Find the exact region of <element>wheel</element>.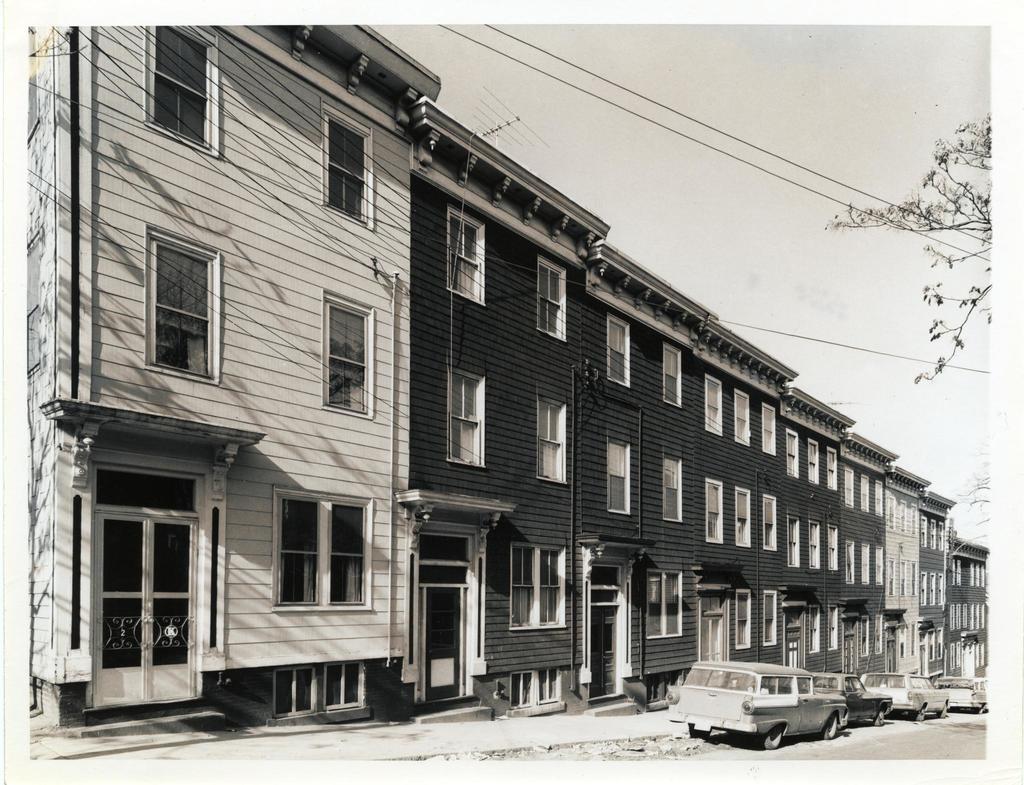
Exact region: 872/706/883/731.
